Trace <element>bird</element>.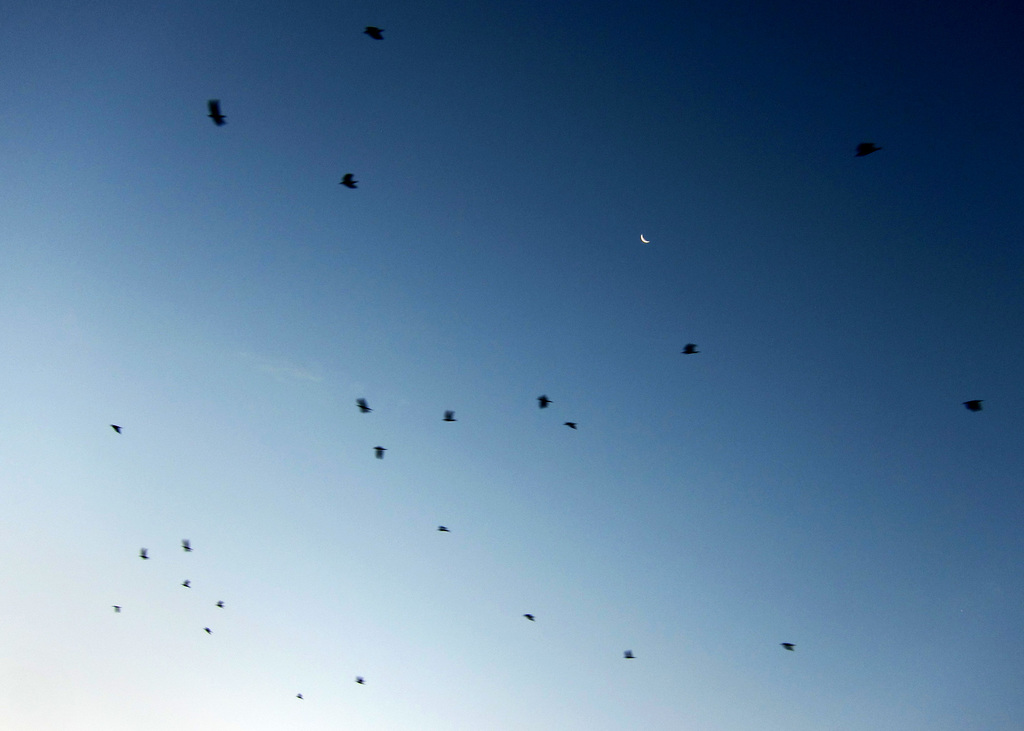
Traced to (960, 402, 986, 416).
